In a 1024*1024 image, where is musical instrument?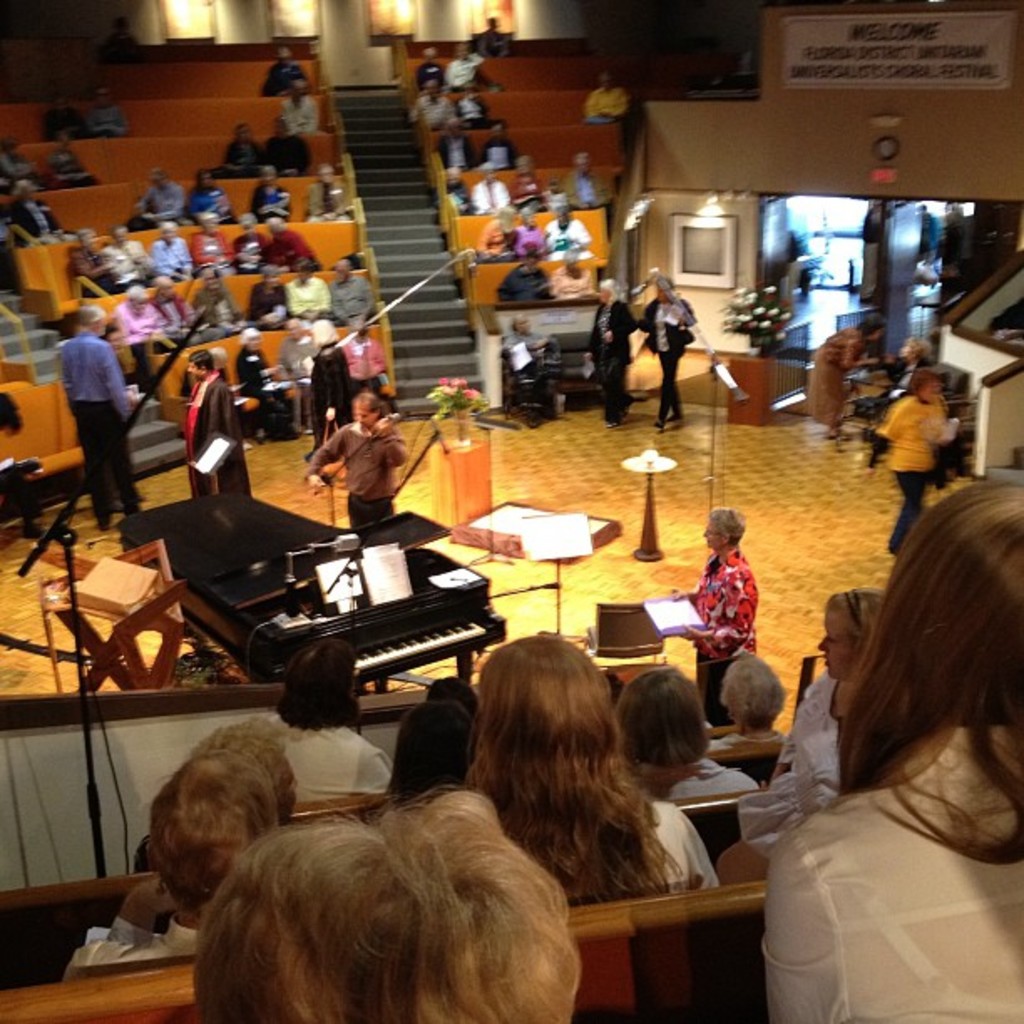
bbox=[306, 408, 412, 514].
